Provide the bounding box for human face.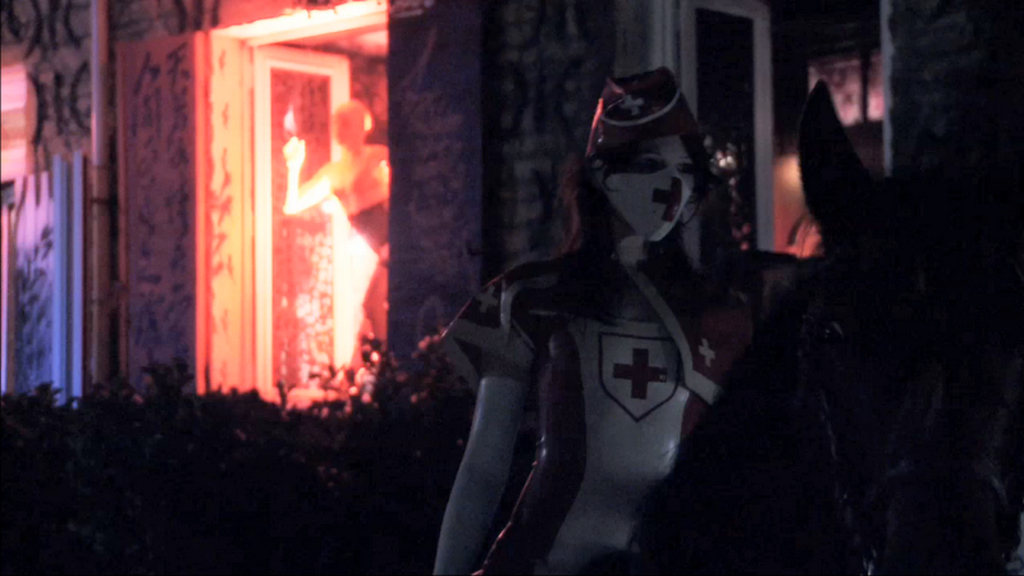
bbox=(602, 136, 701, 241).
